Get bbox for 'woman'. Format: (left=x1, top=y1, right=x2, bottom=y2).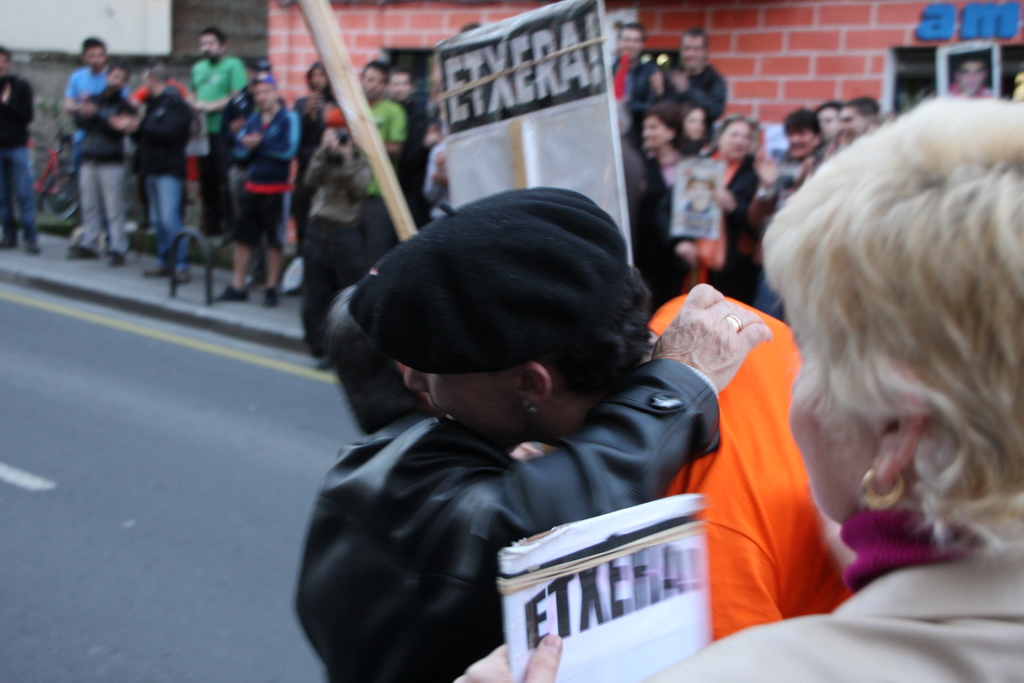
(left=285, top=61, right=332, bottom=261).
